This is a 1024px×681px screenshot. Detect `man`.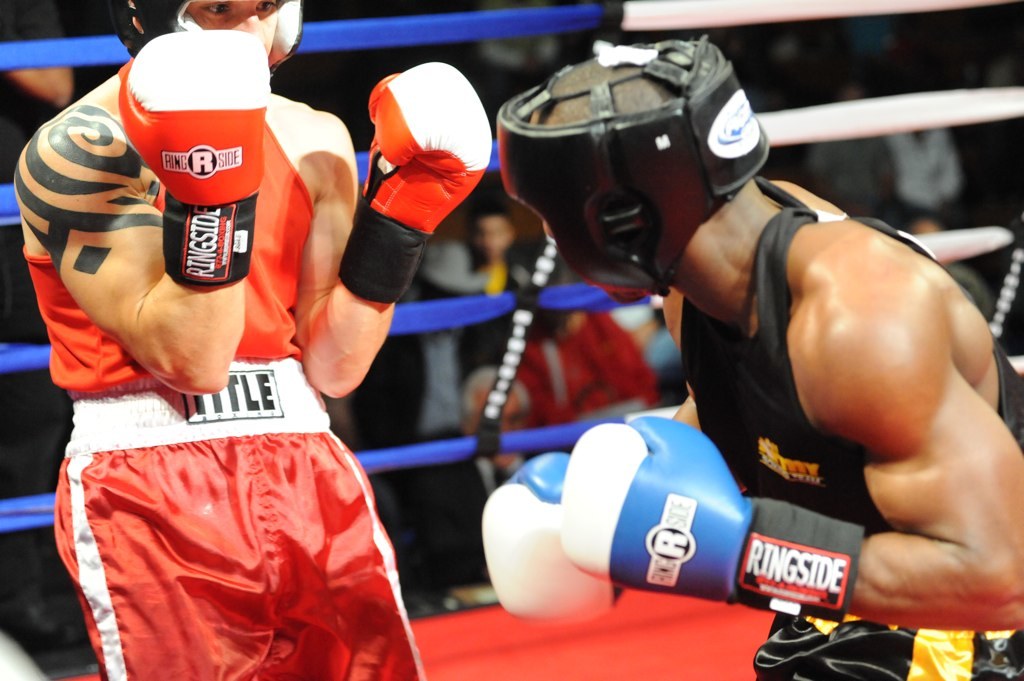
{"left": 515, "top": 39, "right": 1023, "bottom": 680}.
